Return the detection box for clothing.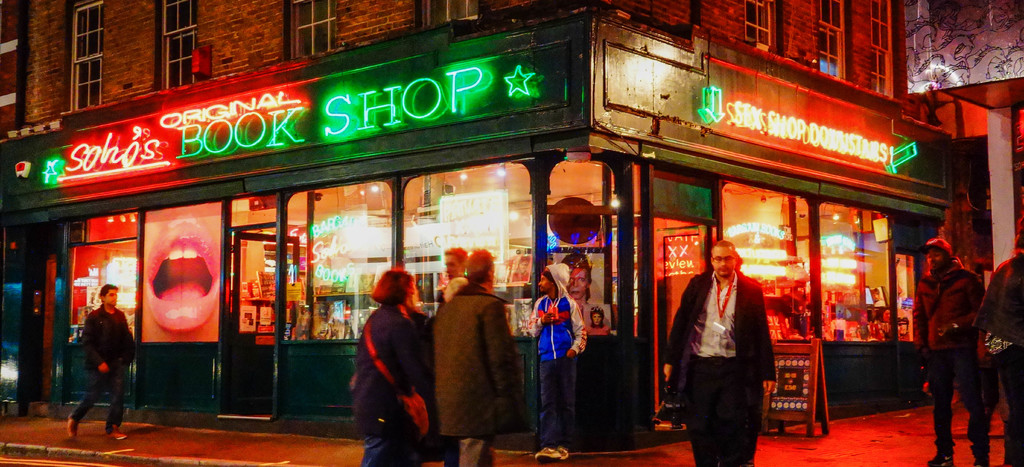
BBox(522, 290, 586, 453).
